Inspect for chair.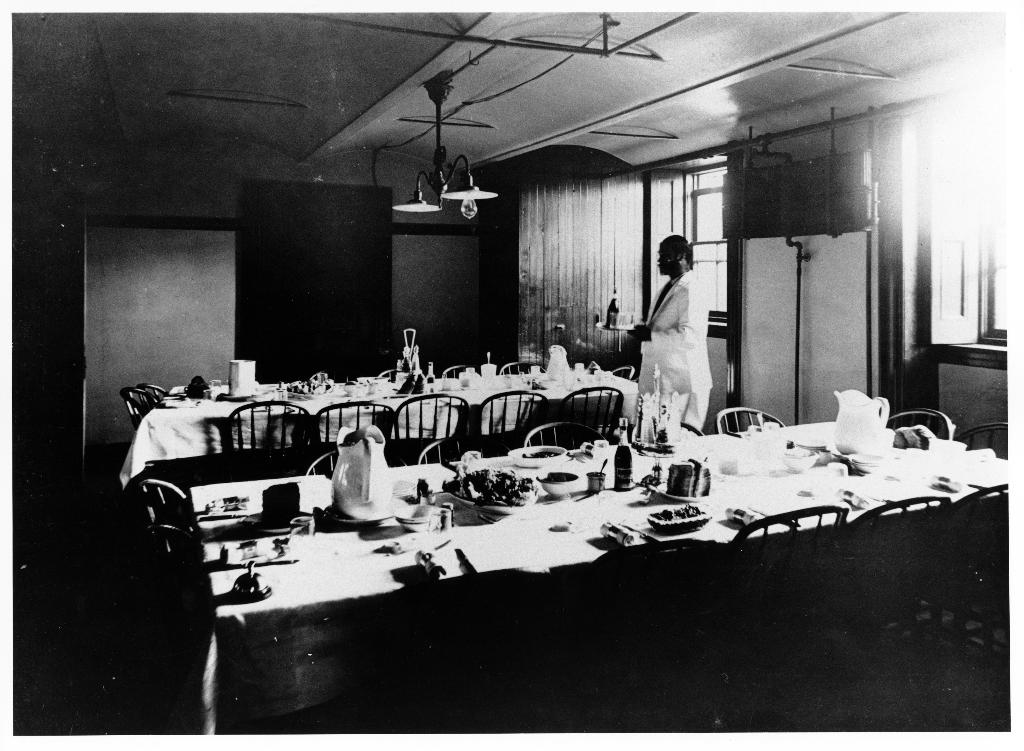
Inspection: BBox(632, 419, 703, 440).
